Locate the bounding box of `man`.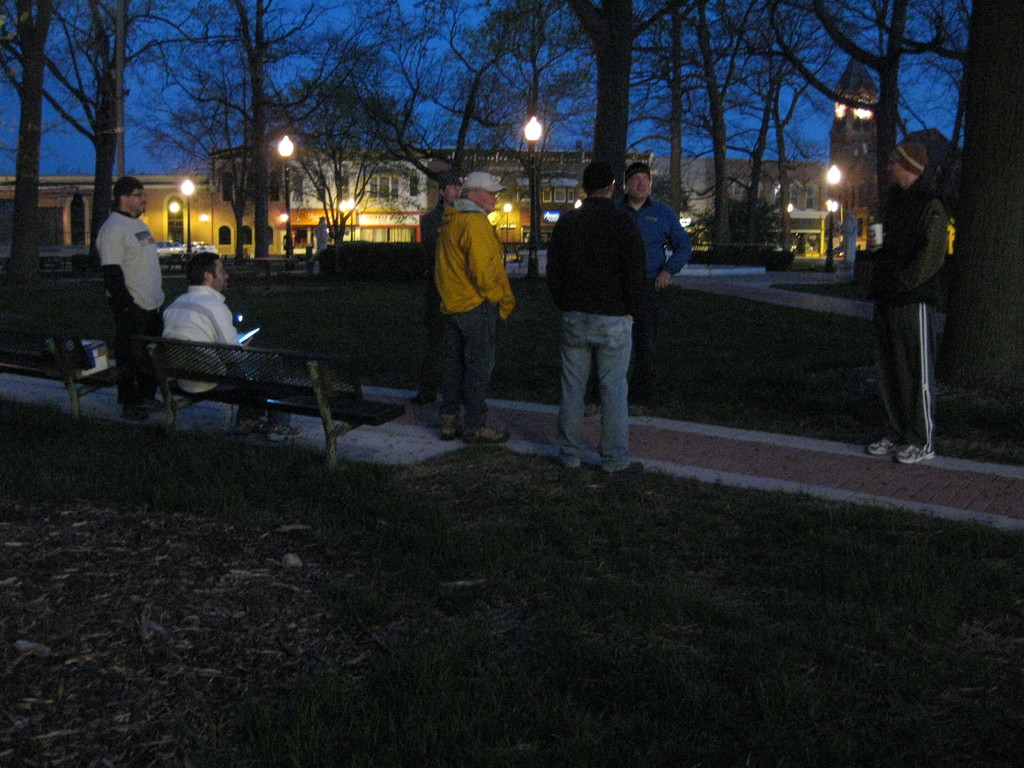
Bounding box: {"x1": 161, "y1": 250, "x2": 301, "y2": 440}.
